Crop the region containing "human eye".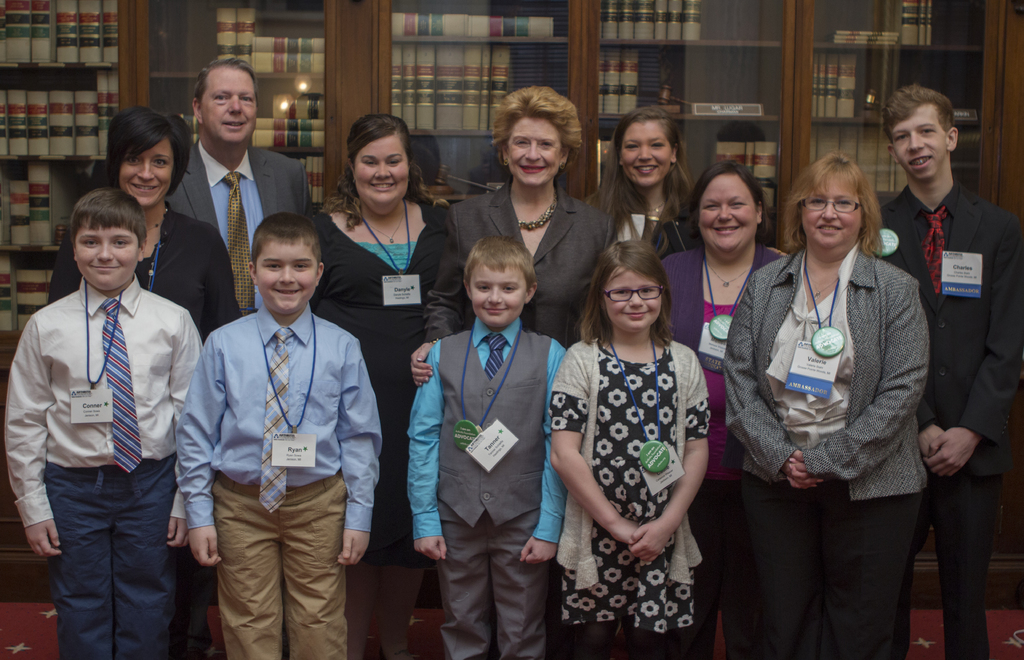
Crop region: locate(703, 201, 717, 210).
